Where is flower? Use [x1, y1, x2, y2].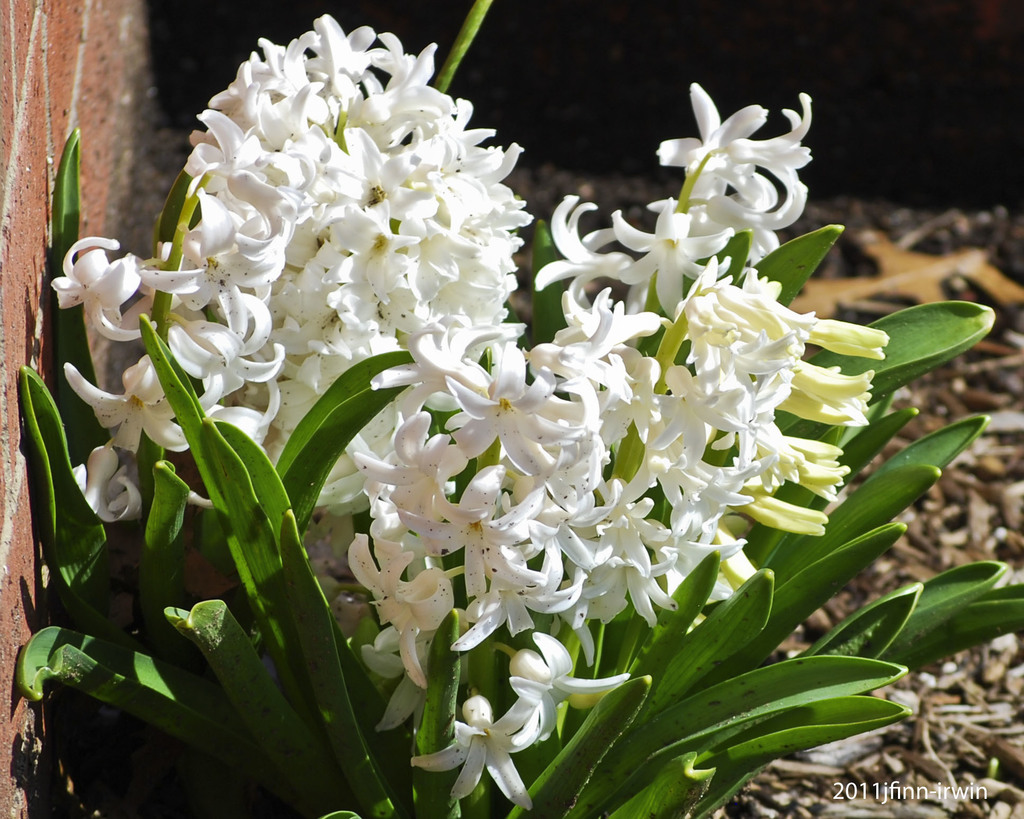
[644, 67, 817, 260].
